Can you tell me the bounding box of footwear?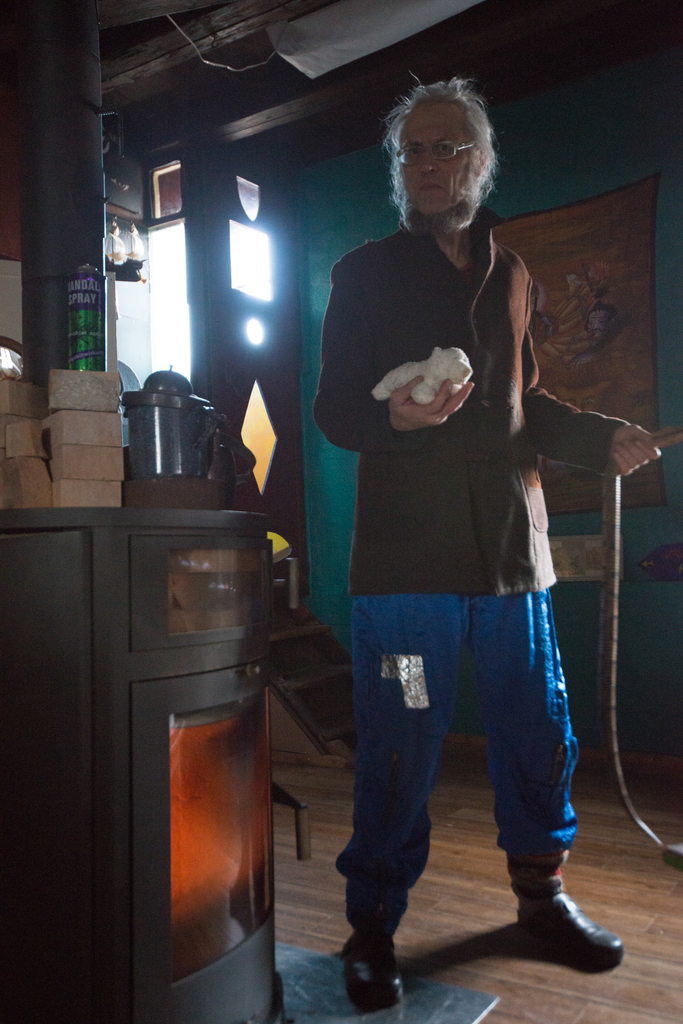
(517,893,622,975).
